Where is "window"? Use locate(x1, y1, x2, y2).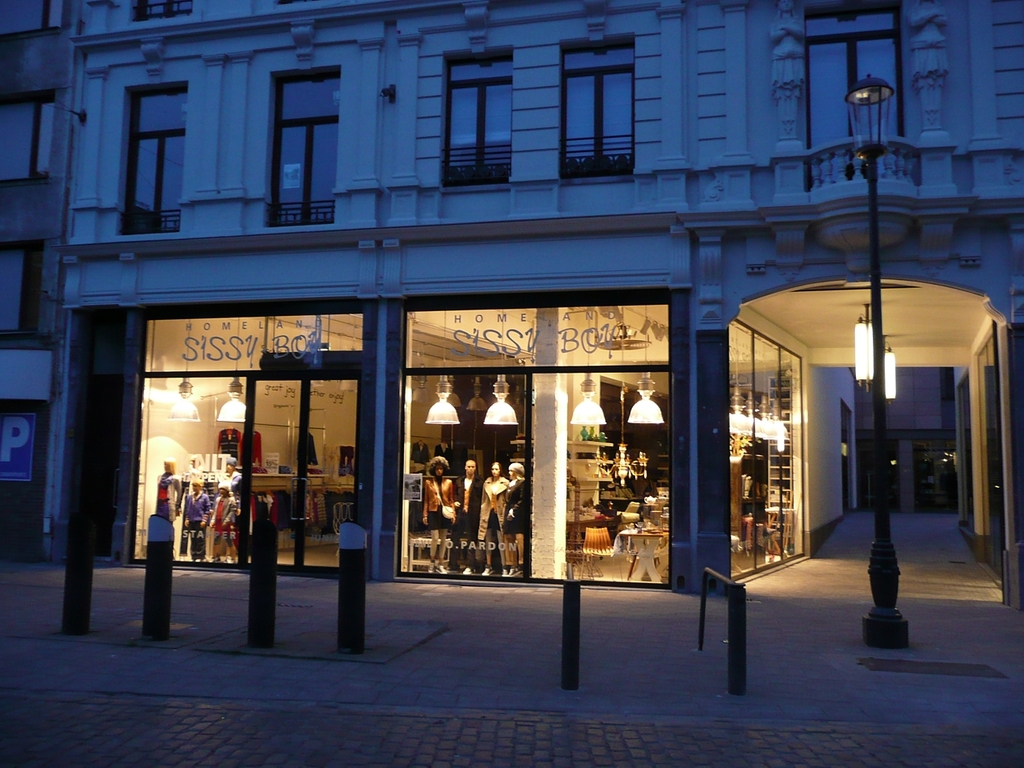
locate(565, 40, 638, 180).
